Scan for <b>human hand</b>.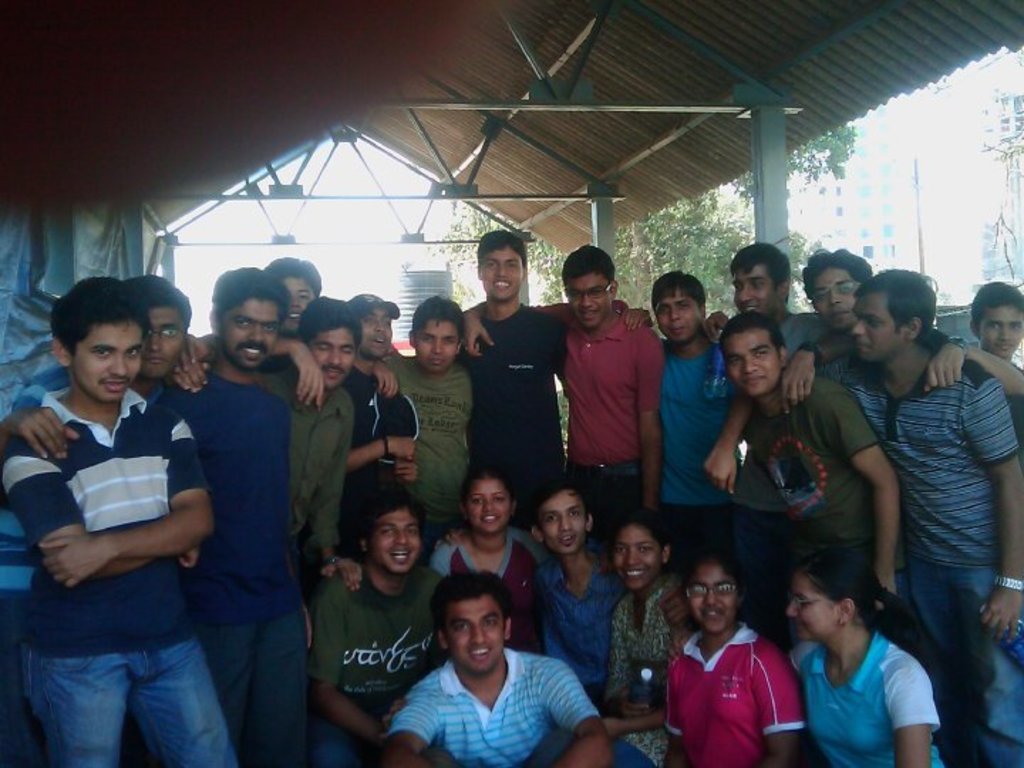
Scan result: {"left": 606, "top": 681, "right": 657, "bottom": 721}.
